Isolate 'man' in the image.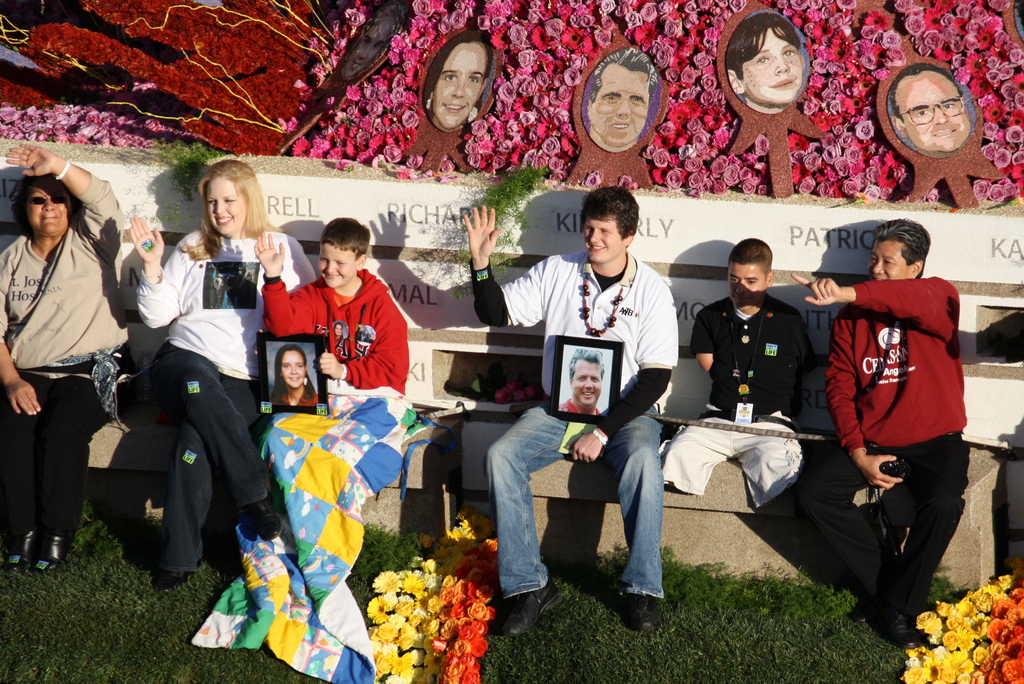
Isolated region: detection(419, 26, 497, 134).
